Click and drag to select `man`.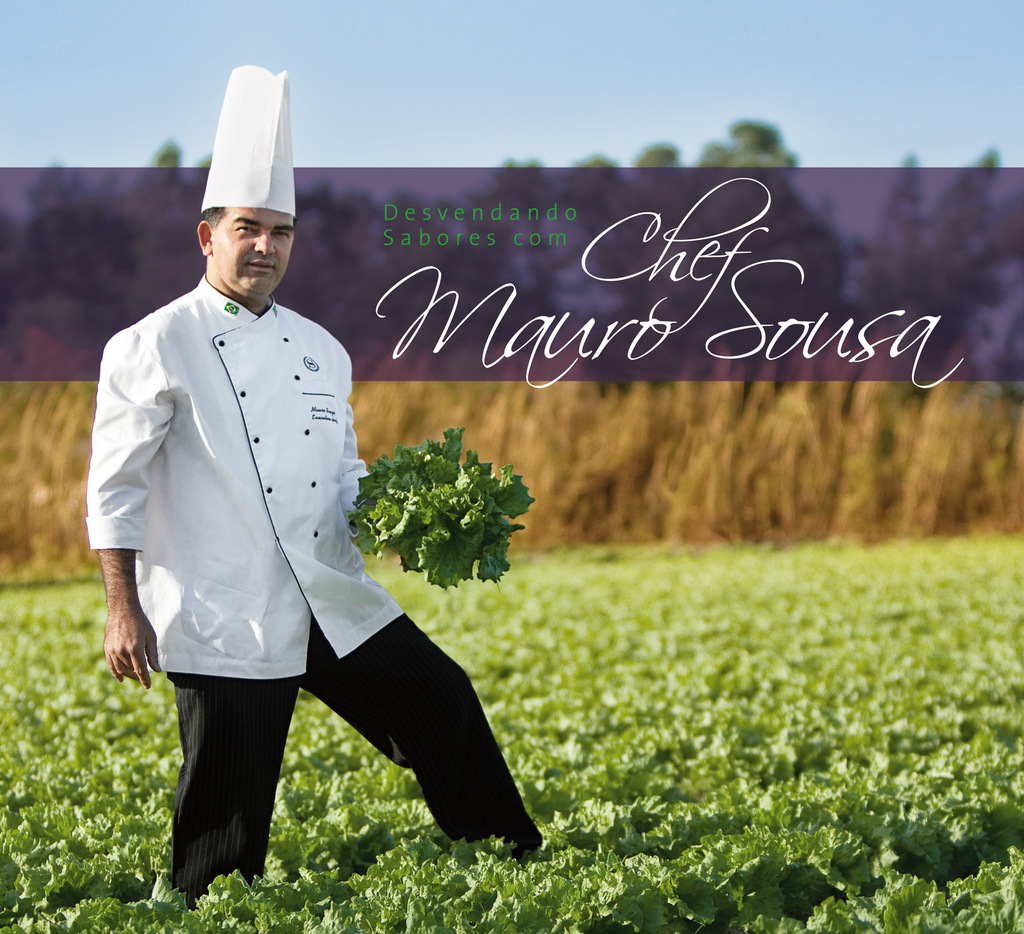
Selection: [89,124,510,928].
